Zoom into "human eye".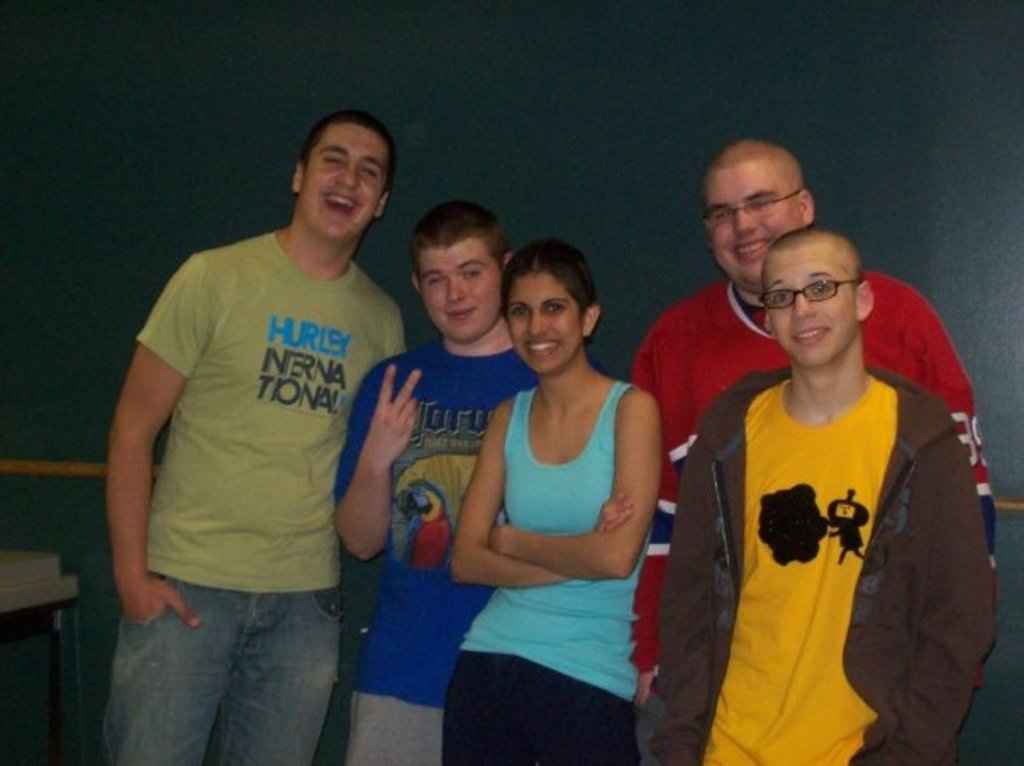
Zoom target: detection(765, 286, 792, 307).
